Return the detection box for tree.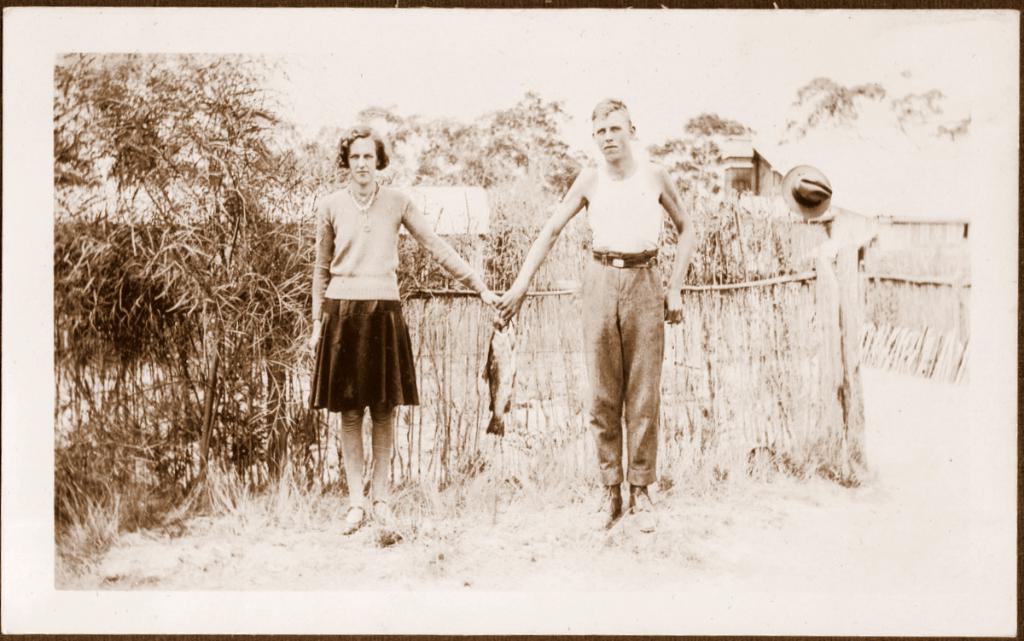
<bbox>49, 49, 306, 537</bbox>.
